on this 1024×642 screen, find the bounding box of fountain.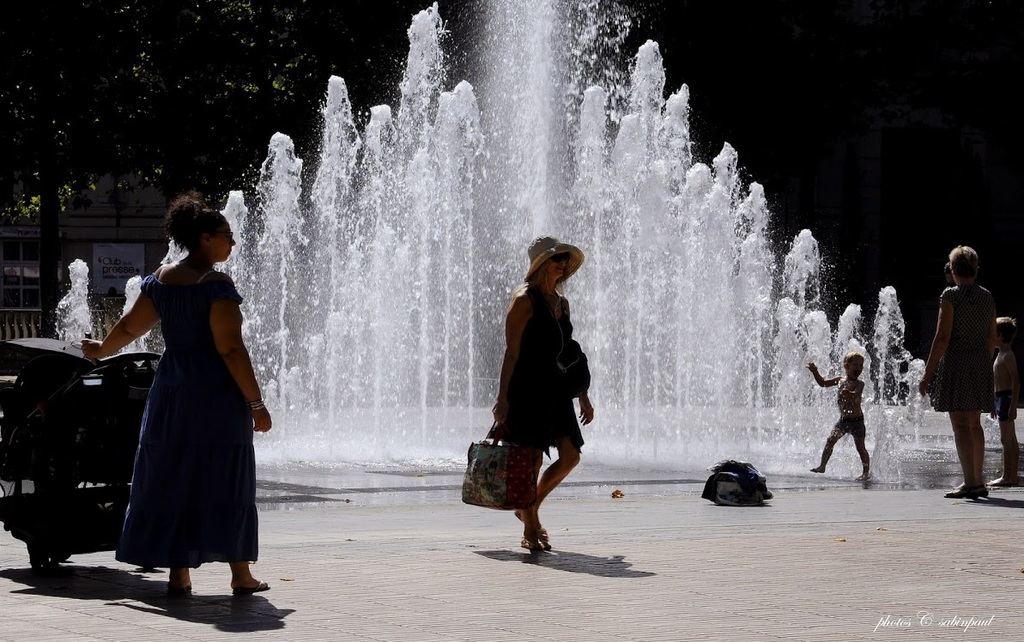
Bounding box: <bbox>46, 0, 1023, 487</bbox>.
